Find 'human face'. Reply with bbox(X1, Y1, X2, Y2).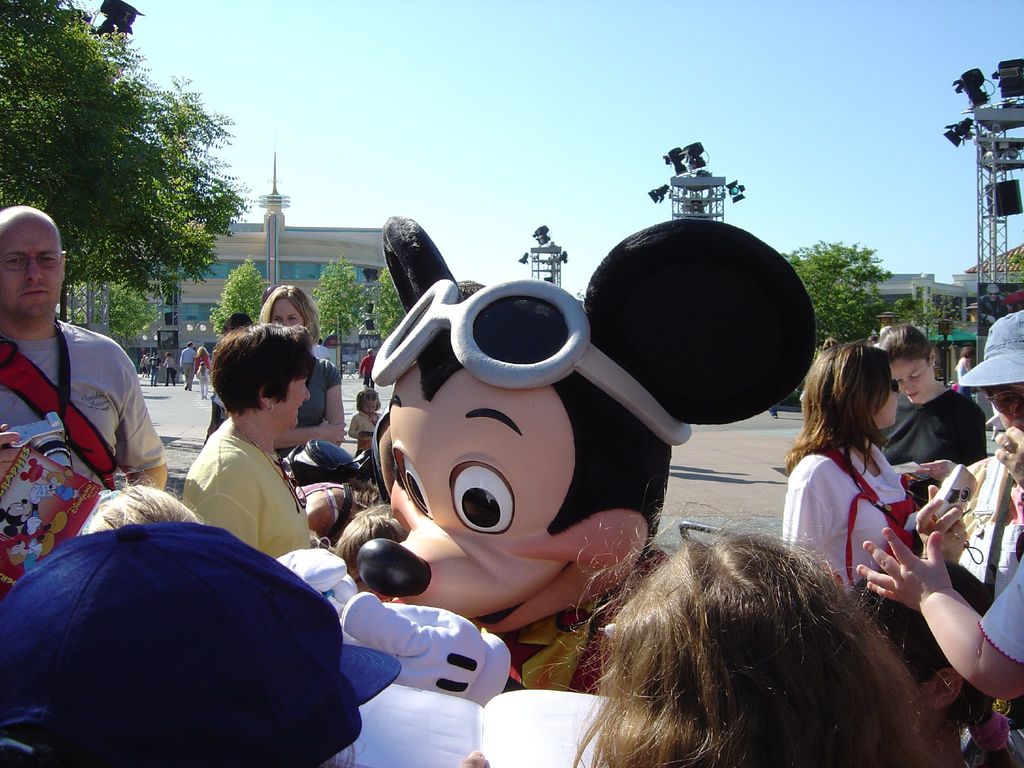
bbox(278, 376, 310, 430).
